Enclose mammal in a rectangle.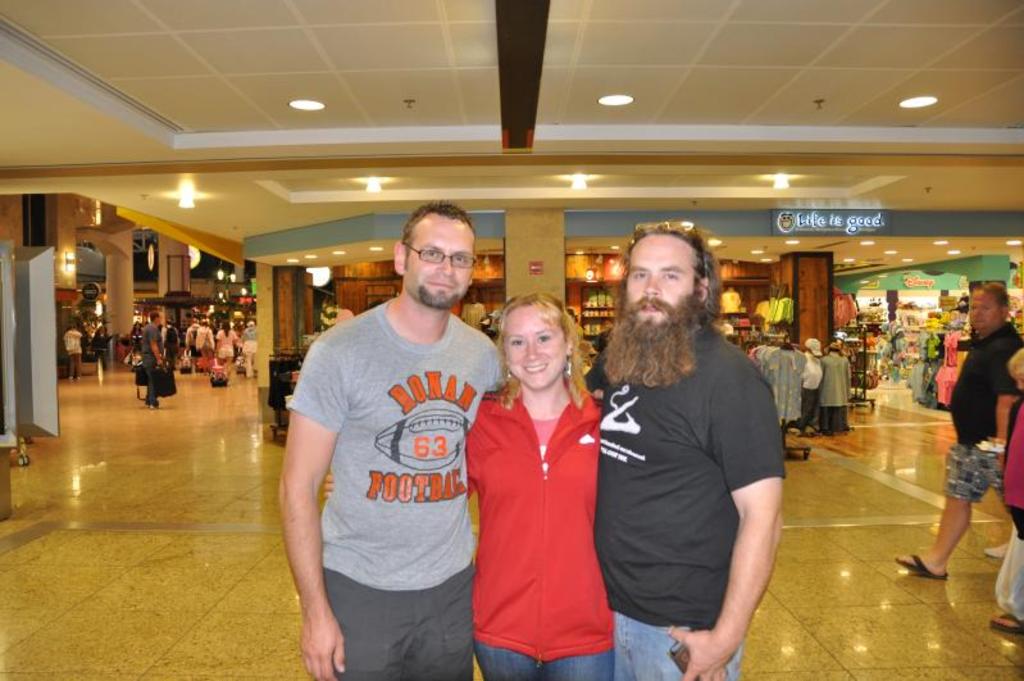
{"left": 190, "top": 317, "right": 200, "bottom": 376}.
